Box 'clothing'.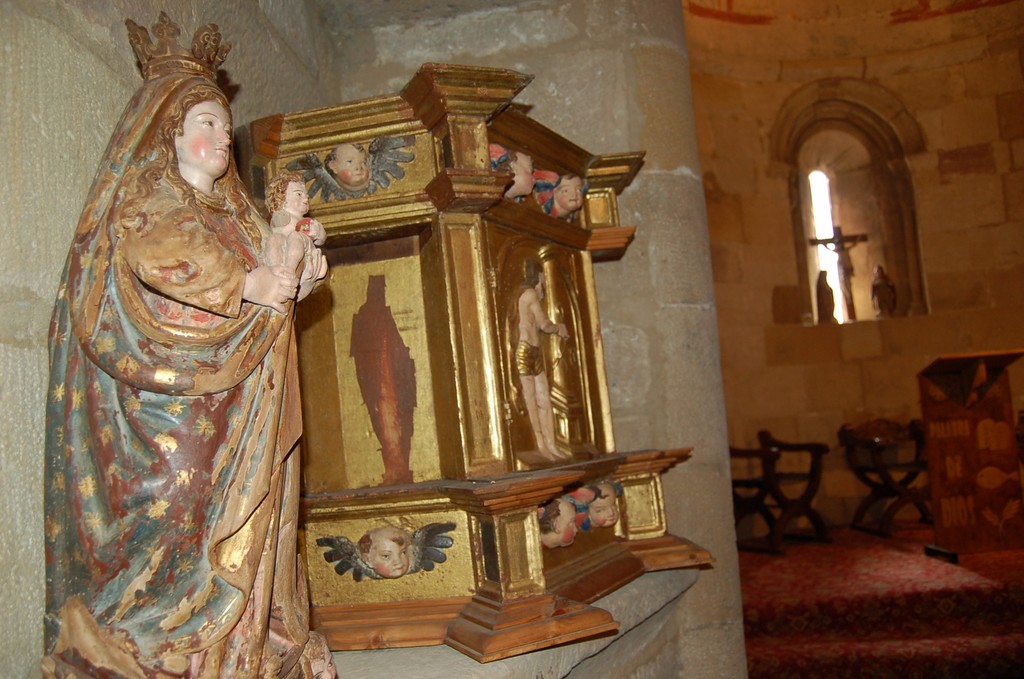
x1=43, y1=87, x2=339, y2=666.
